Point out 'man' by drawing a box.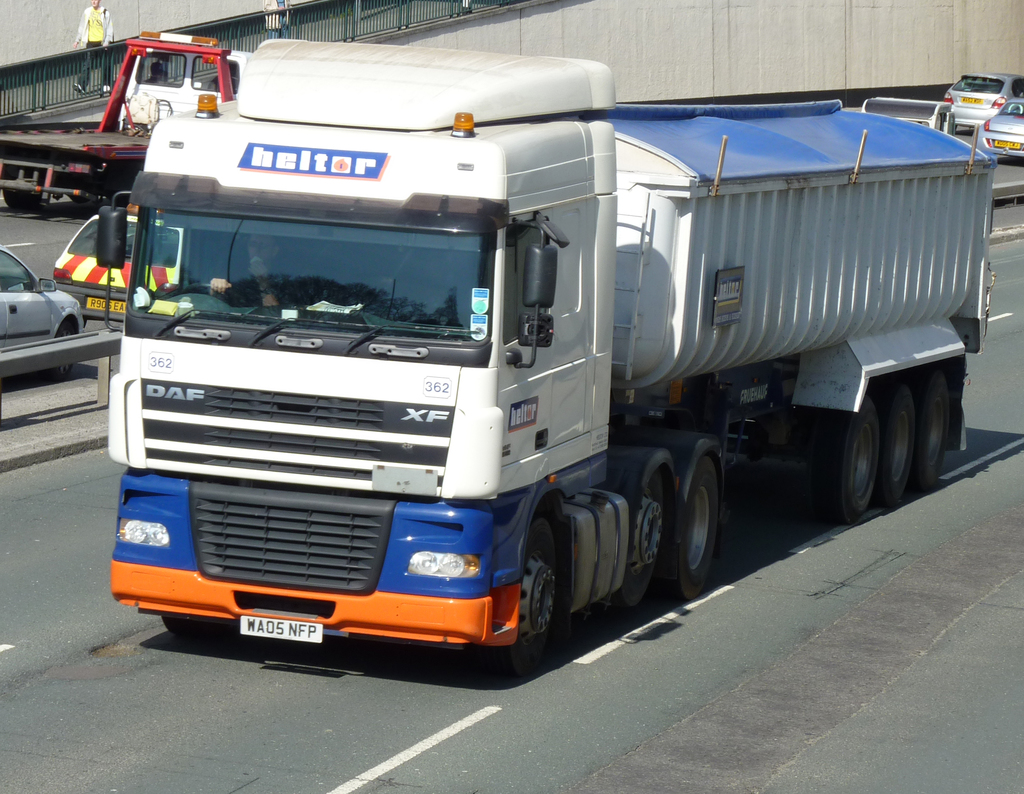
142, 61, 169, 85.
